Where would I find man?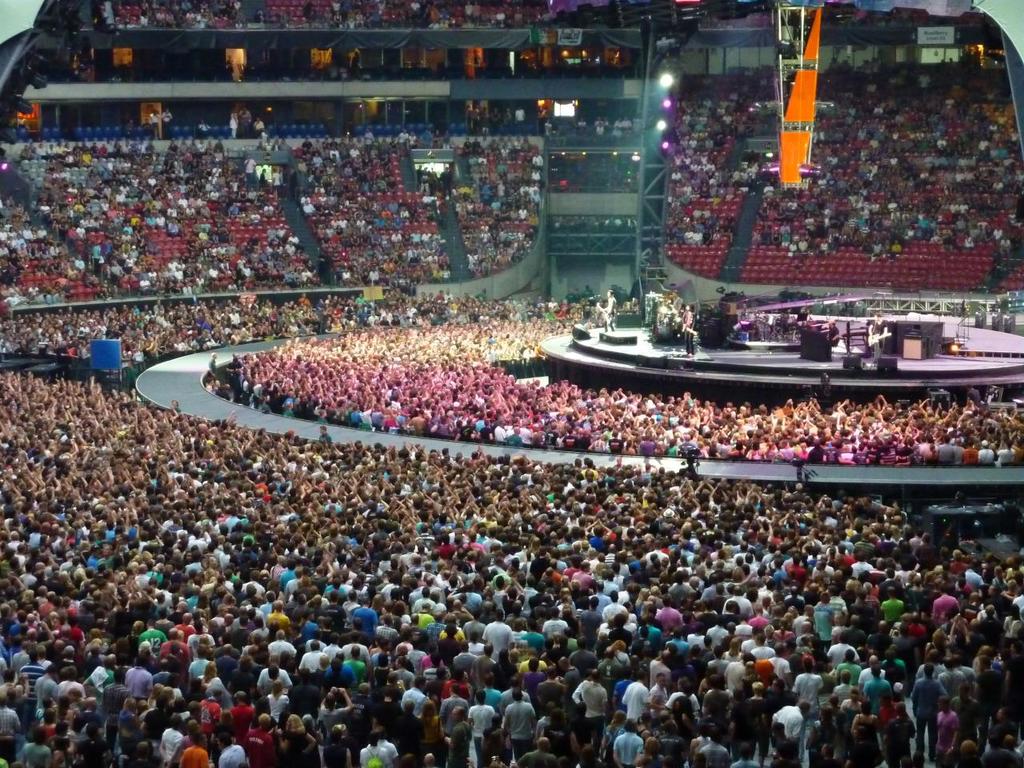
At locate(176, 732, 210, 767).
